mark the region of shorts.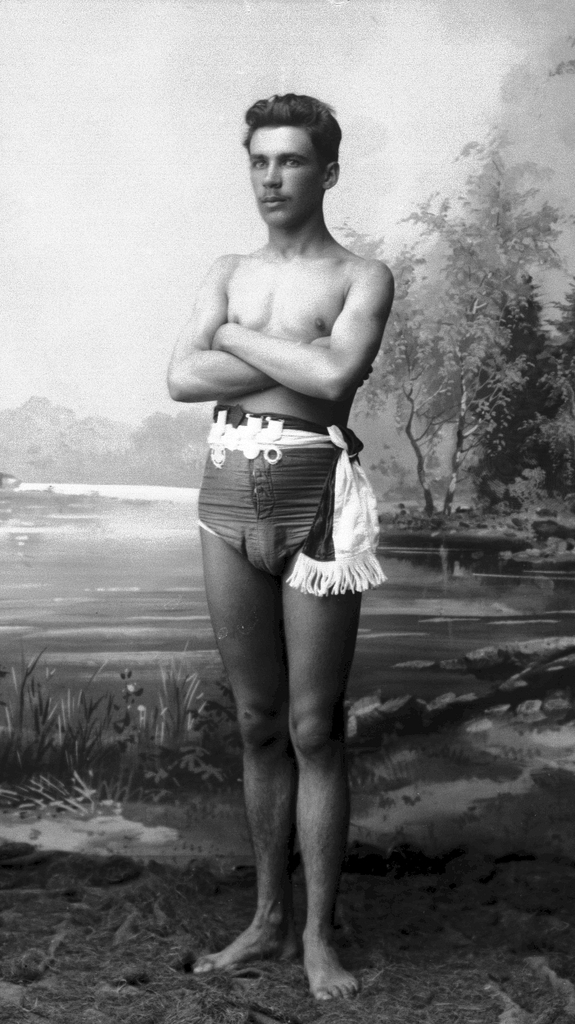
Region: region(164, 395, 389, 620).
